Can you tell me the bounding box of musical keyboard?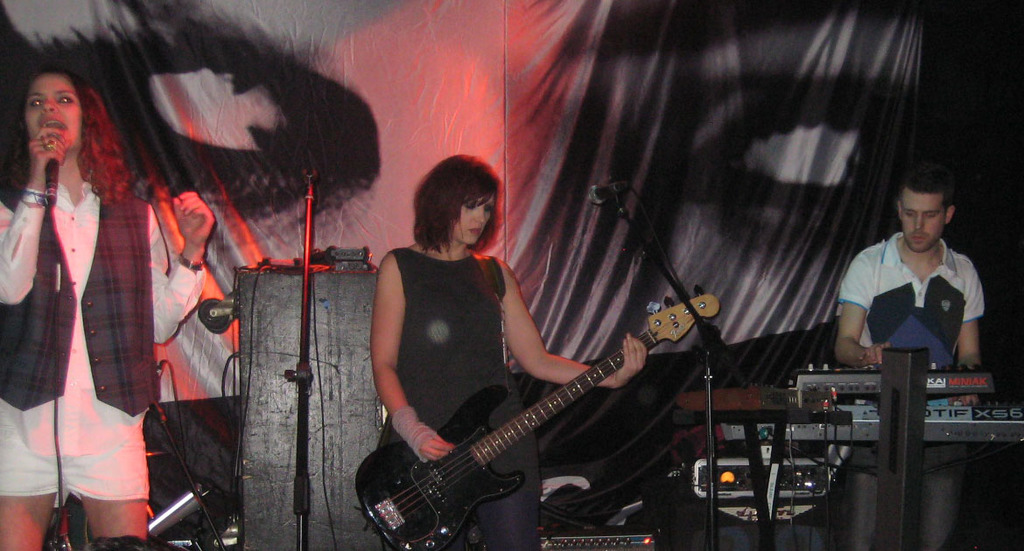
detection(712, 401, 1023, 442).
